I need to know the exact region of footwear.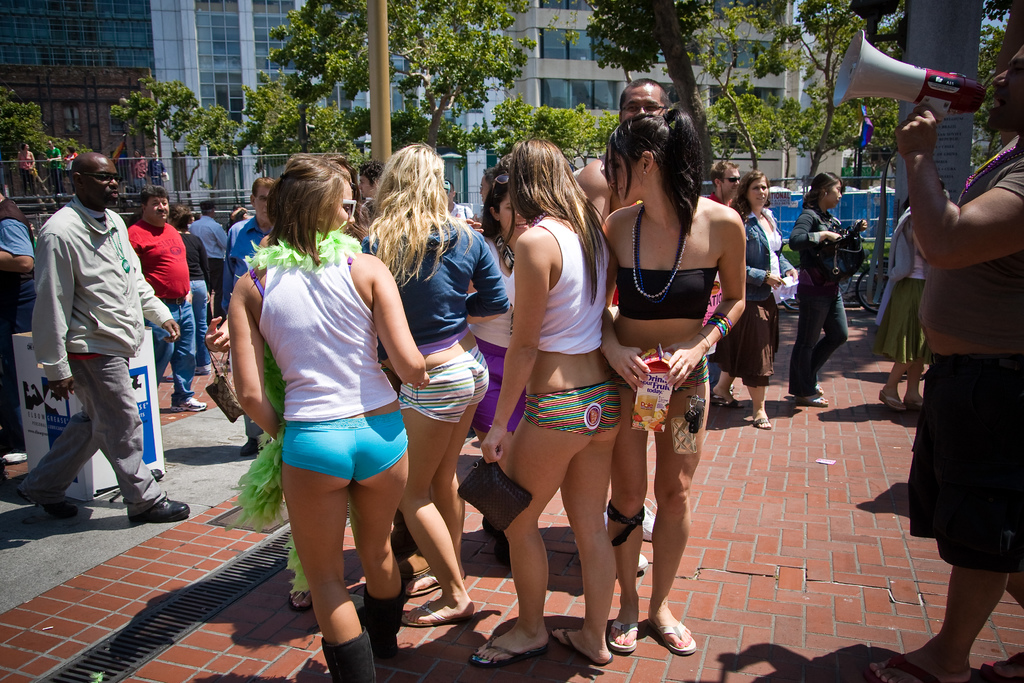
Region: [x1=609, y1=608, x2=637, y2=650].
